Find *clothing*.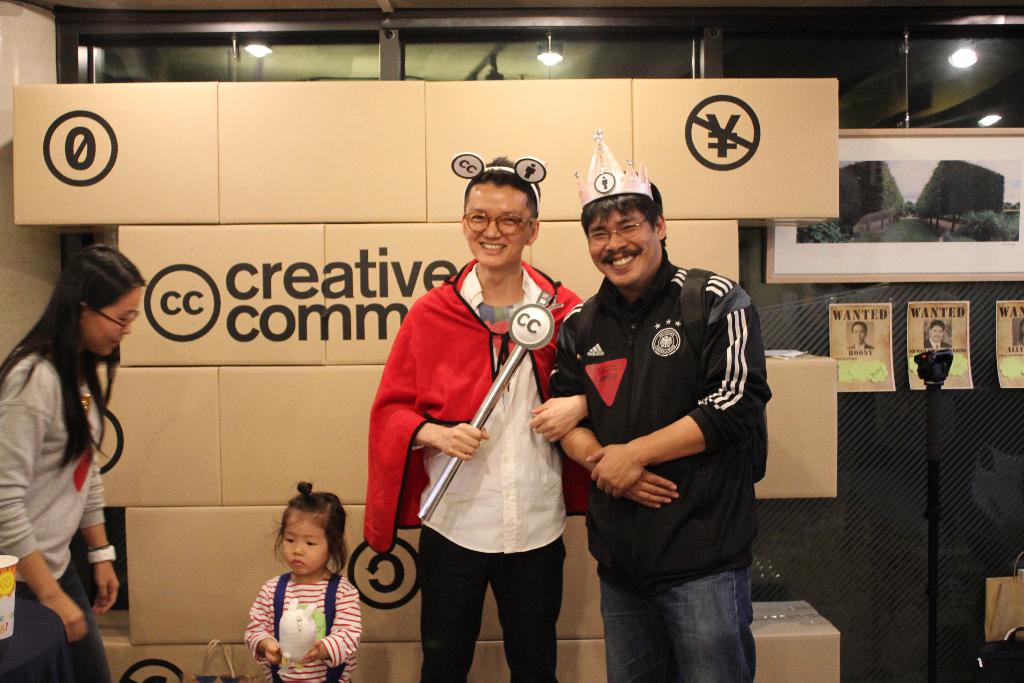
x1=243, y1=567, x2=362, y2=682.
